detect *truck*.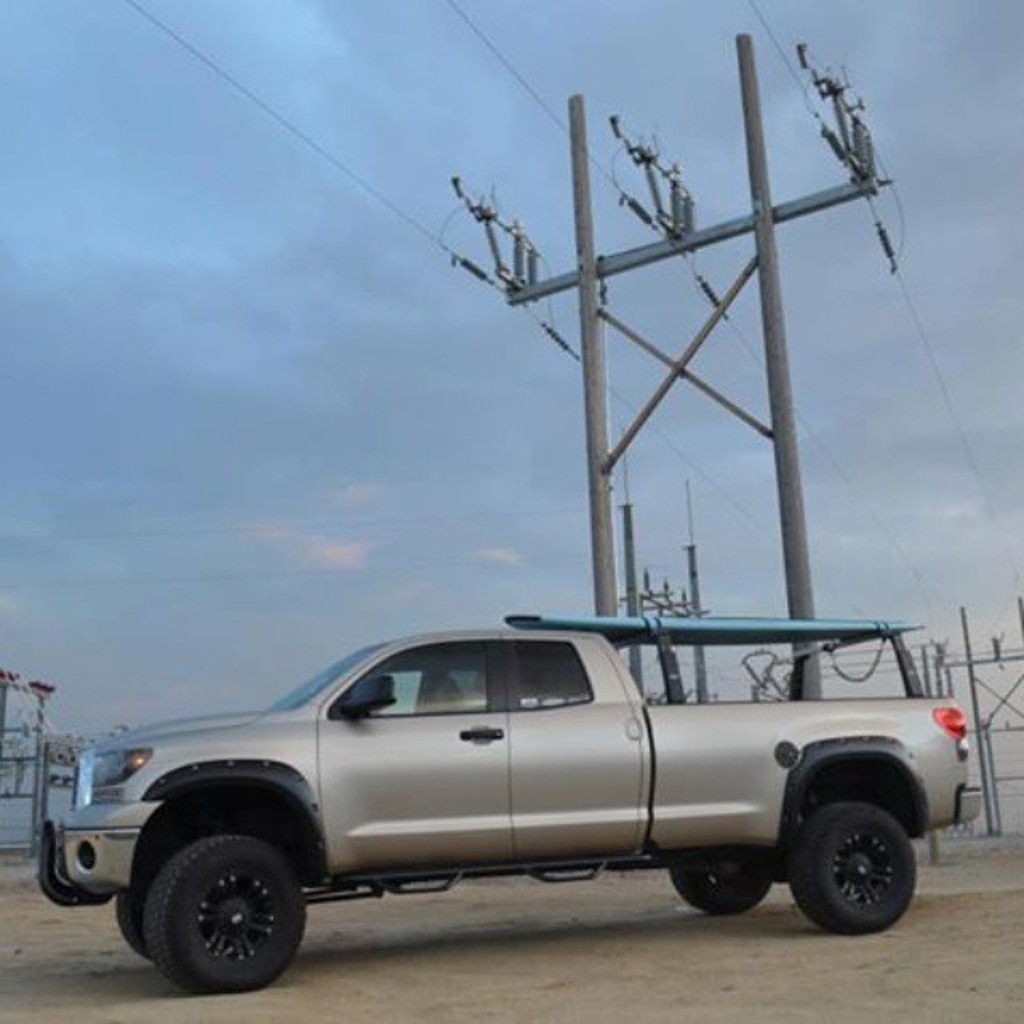
Detected at 3 606 1023 992.
